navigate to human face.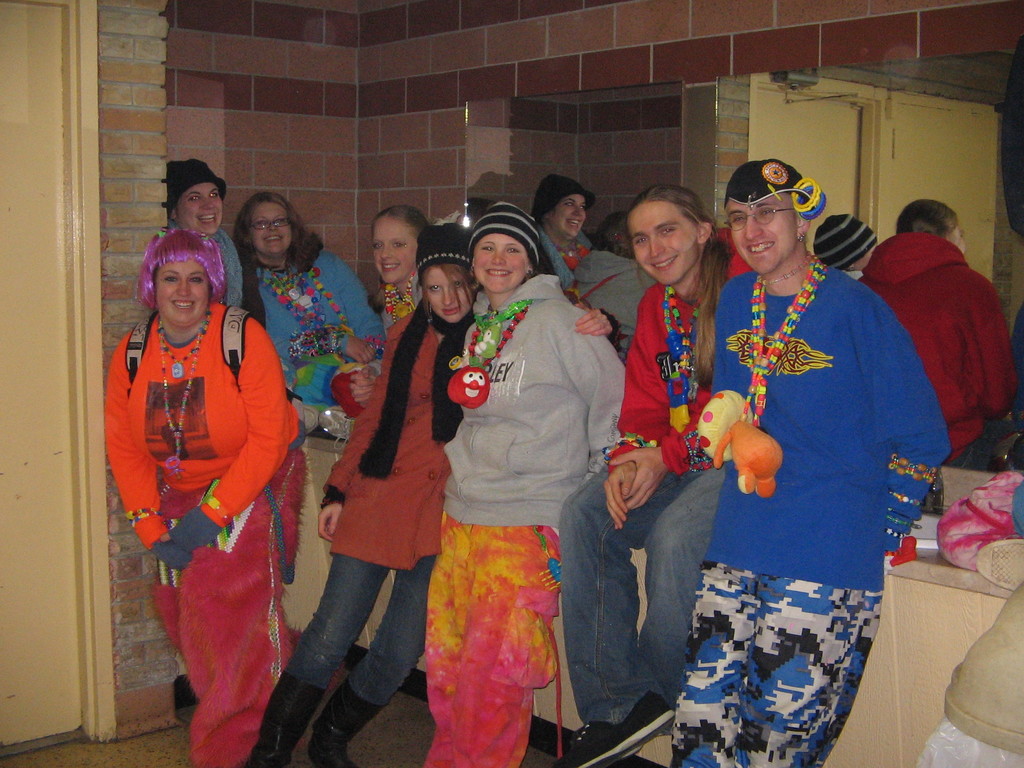
Navigation target: box(626, 198, 693, 282).
